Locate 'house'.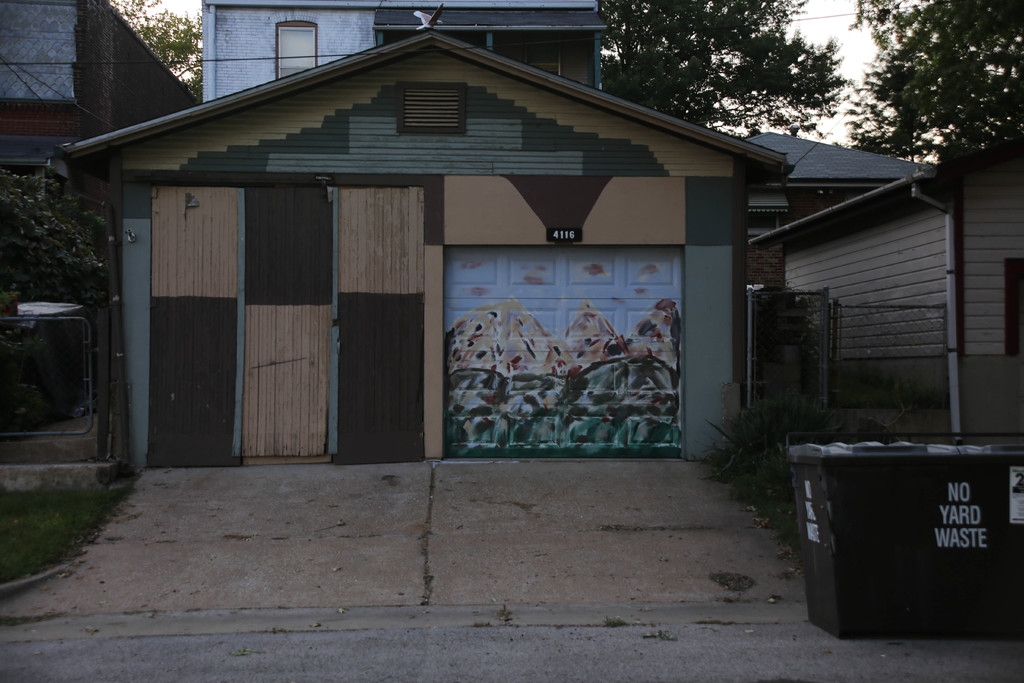
Bounding box: bbox=[200, 0, 380, 101].
